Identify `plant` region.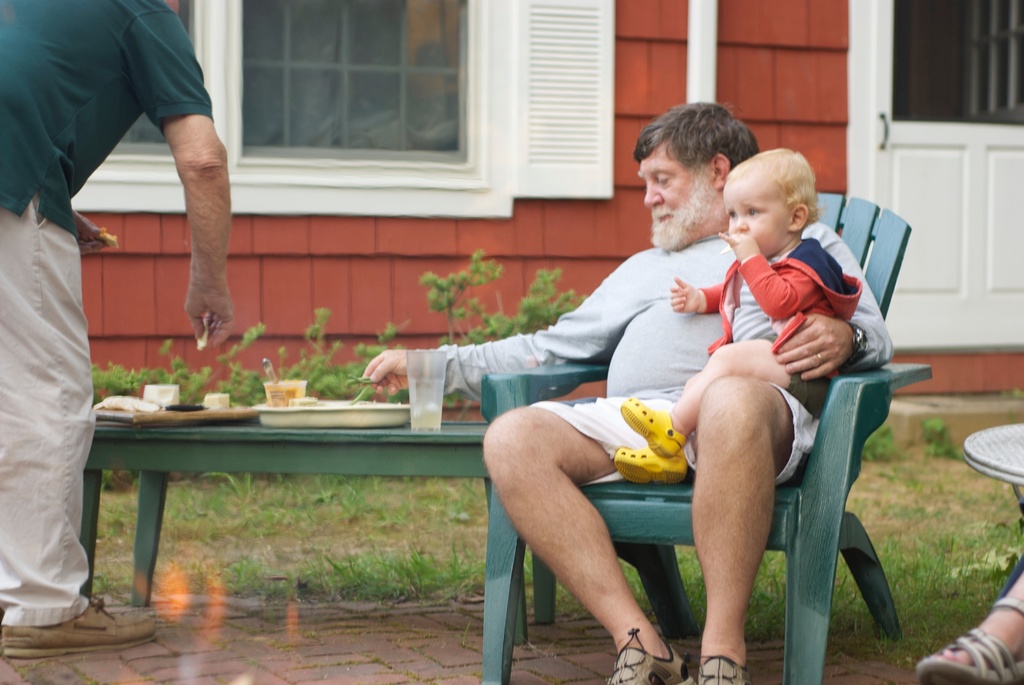
Region: {"left": 838, "top": 457, "right": 1023, "bottom": 510}.
